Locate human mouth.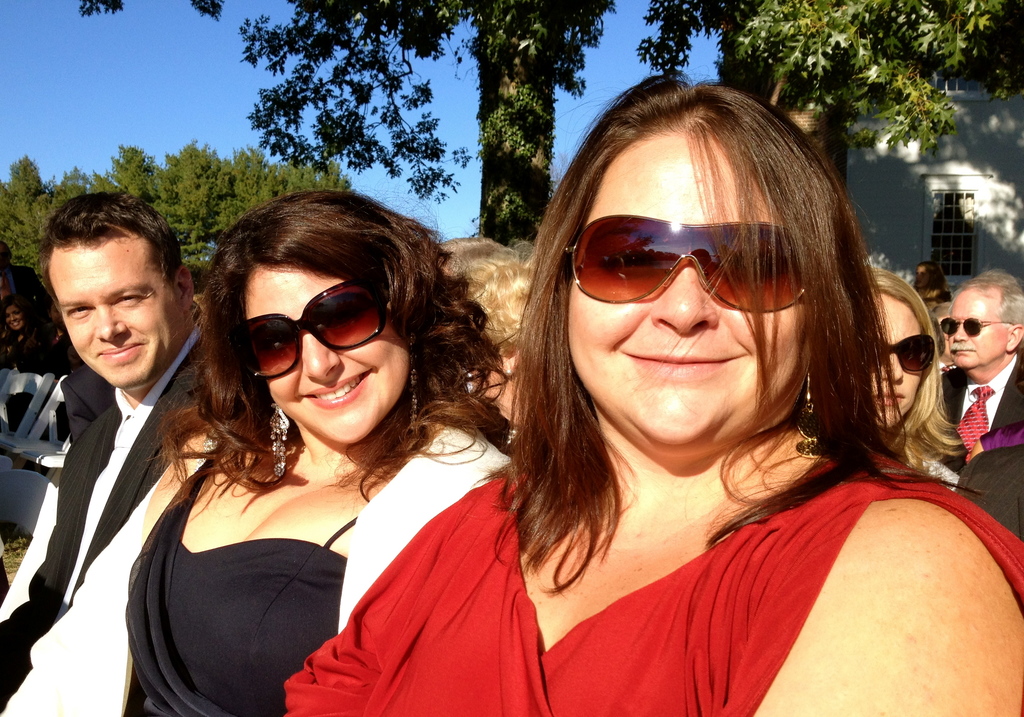
Bounding box: <region>950, 345, 973, 357</region>.
